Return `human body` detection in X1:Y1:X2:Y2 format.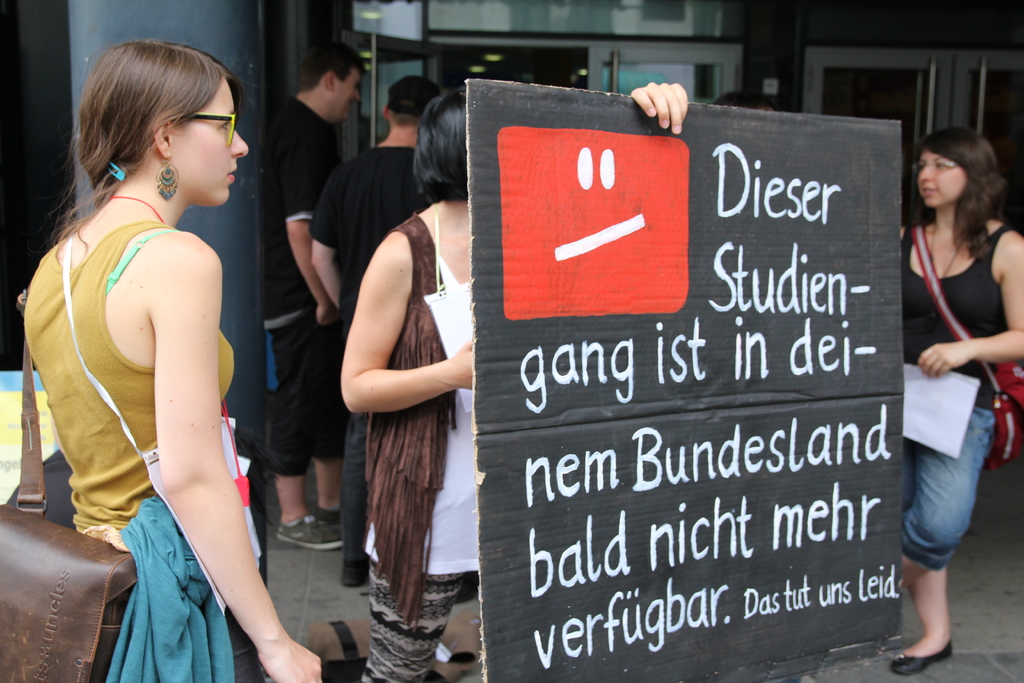
337:79:692:682.
